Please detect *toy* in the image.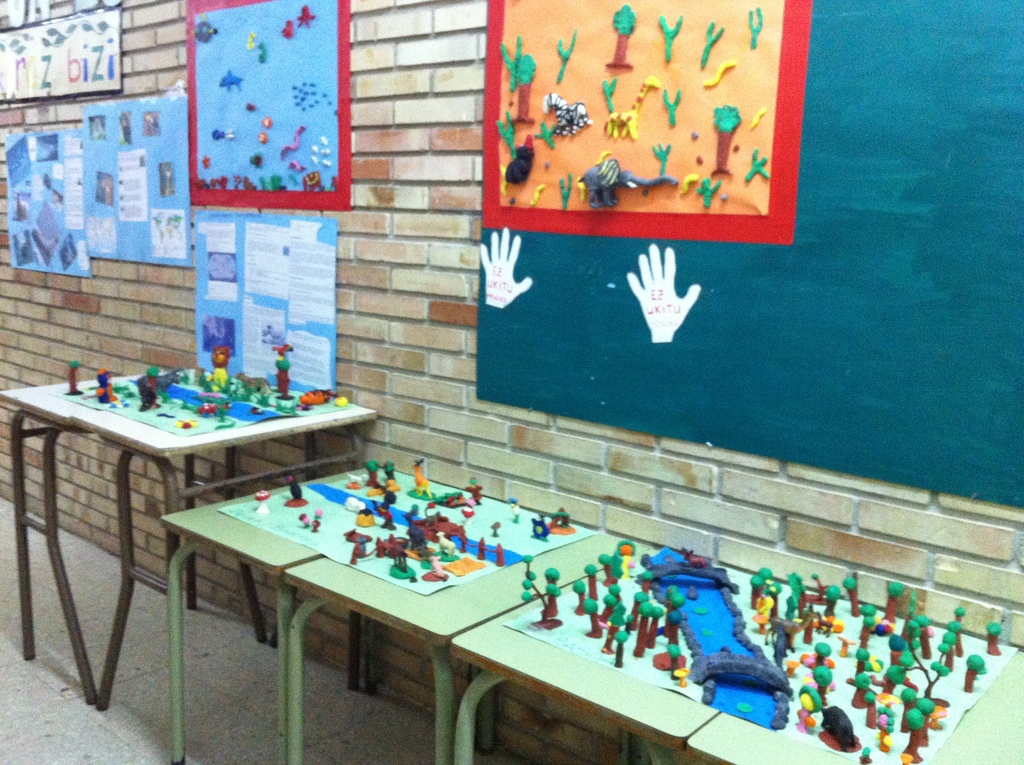
206, 348, 226, 392.
